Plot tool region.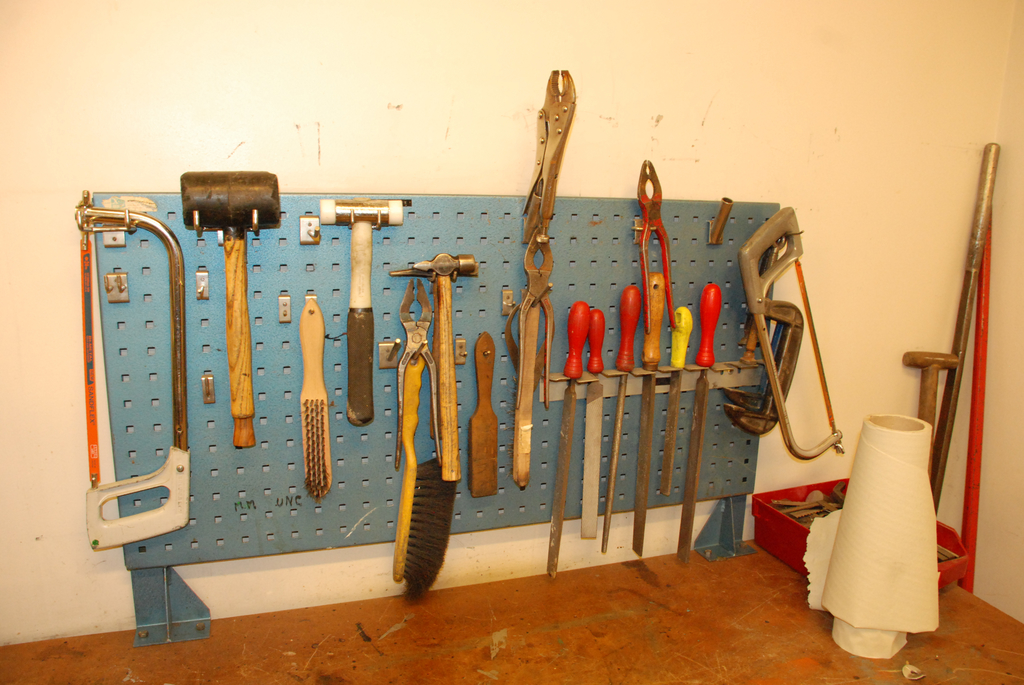
Plotted at <bbox>465, 329, 502, 496</bbox>.
